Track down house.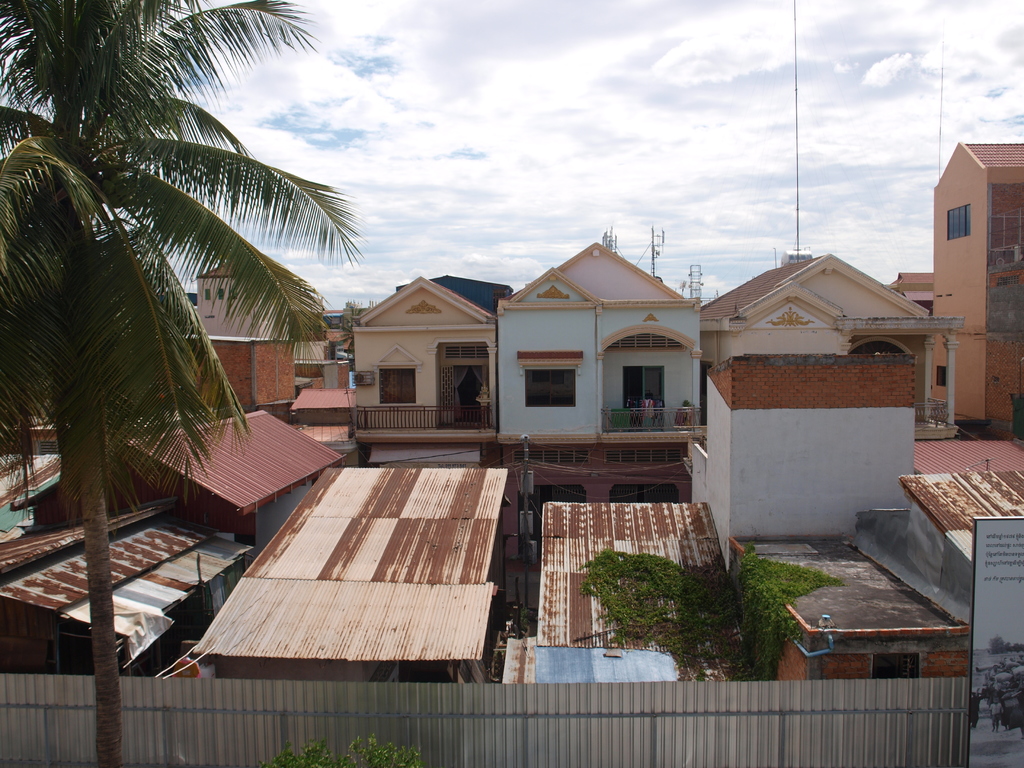
Tracked to 931,142,1023,428.
